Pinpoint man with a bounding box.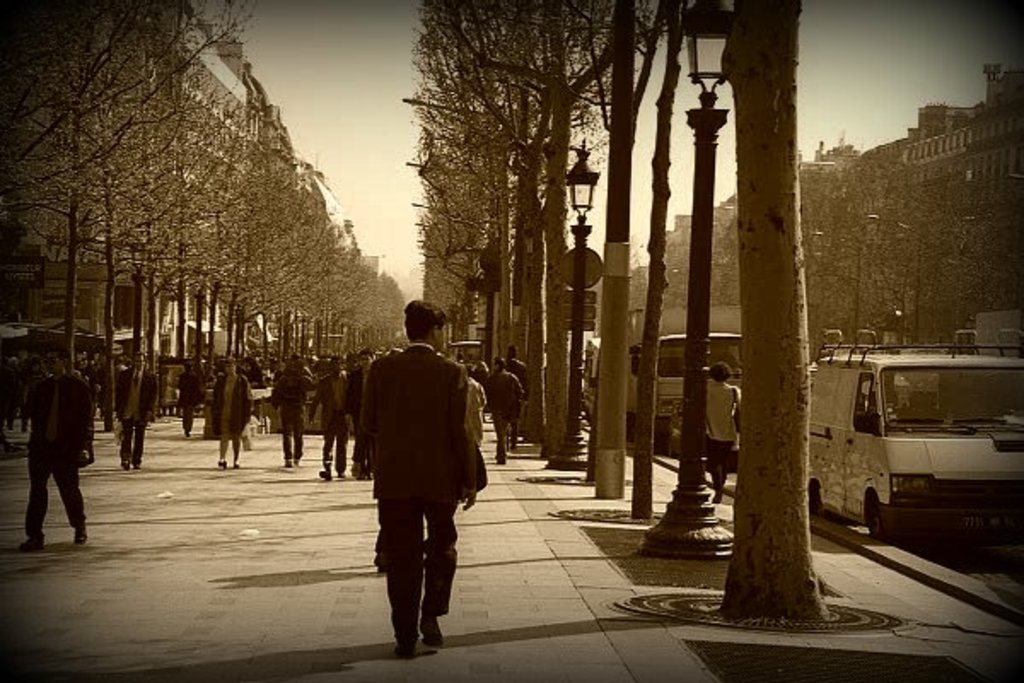
(498,343,526,452).
